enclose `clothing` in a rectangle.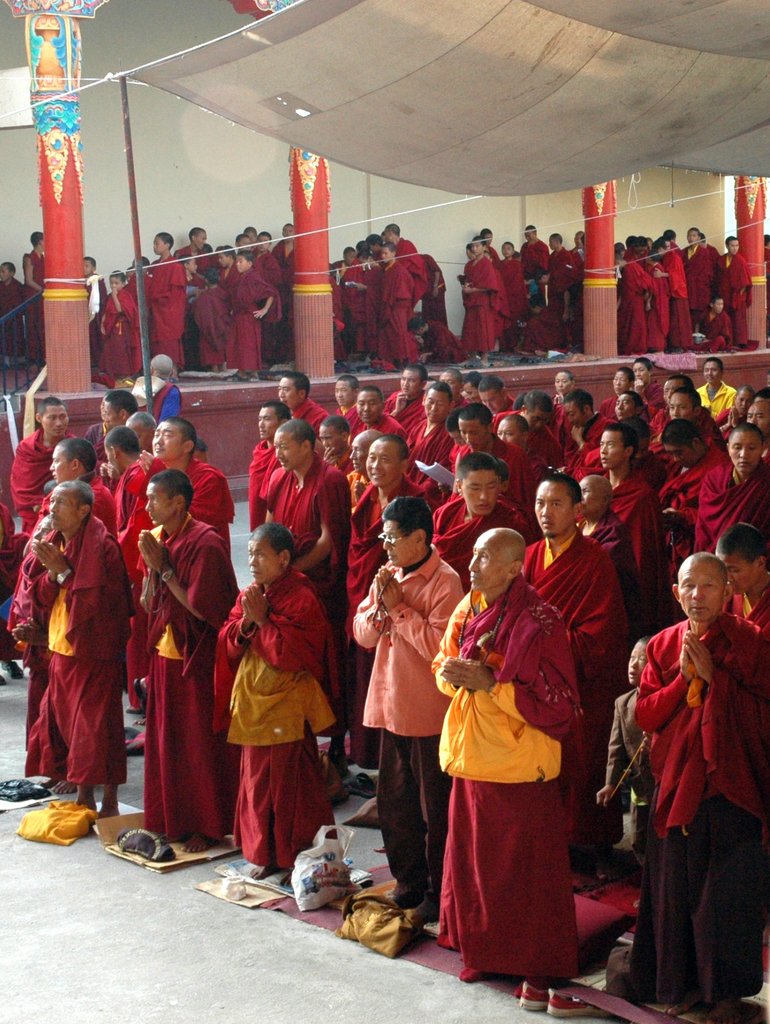
646/264/674/350.
